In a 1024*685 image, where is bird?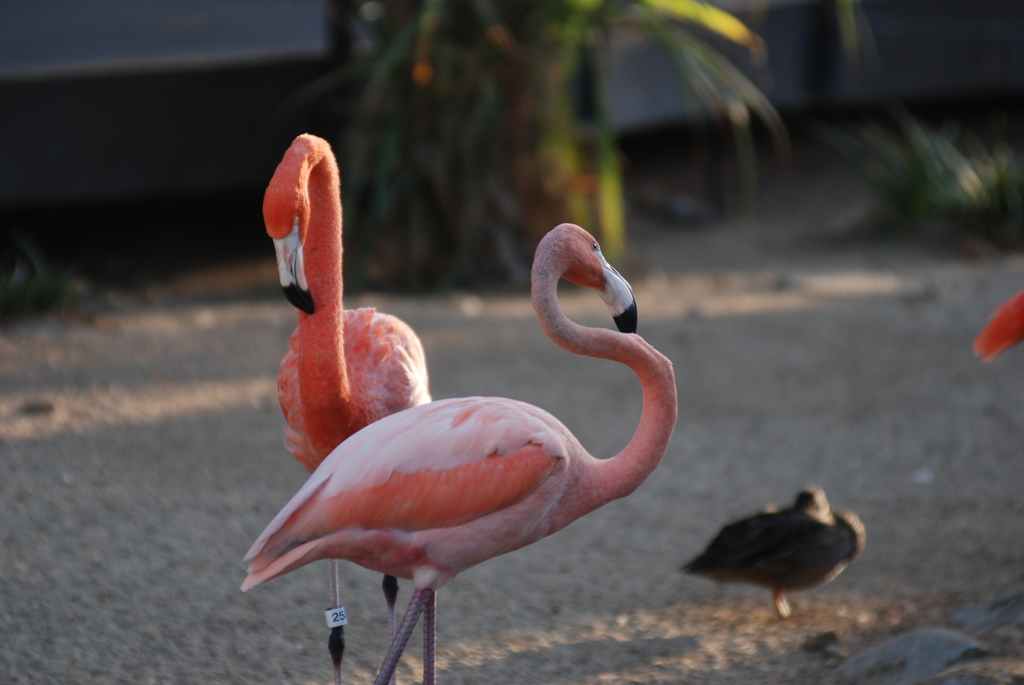
<box>257,125,433,683</box>.
